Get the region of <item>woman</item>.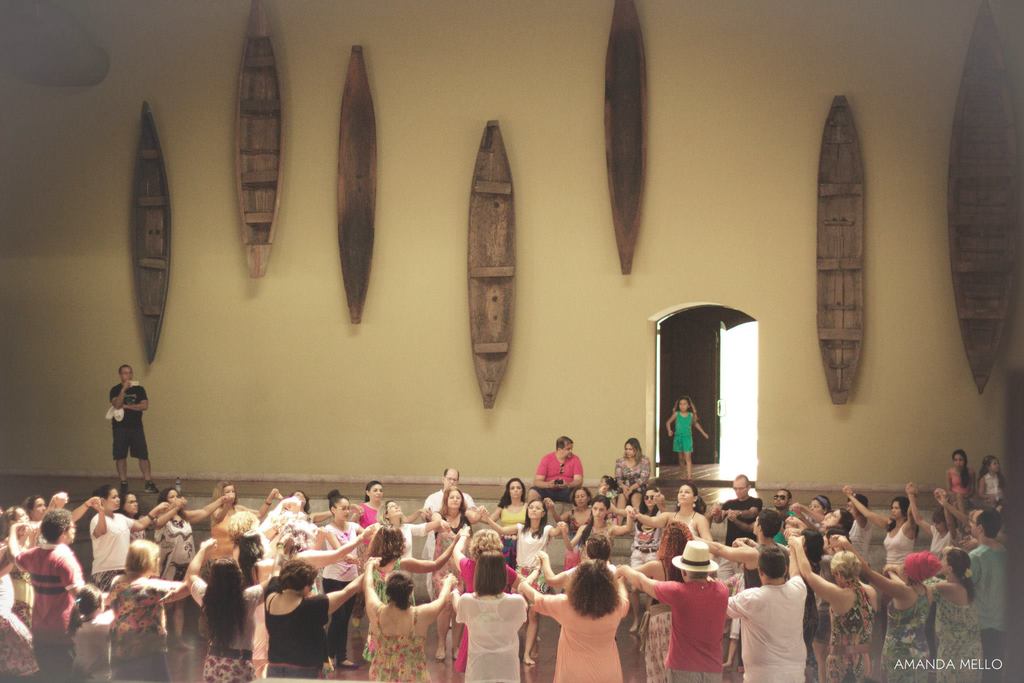
[x1=259, y1=529, x2=367, y2=682].
